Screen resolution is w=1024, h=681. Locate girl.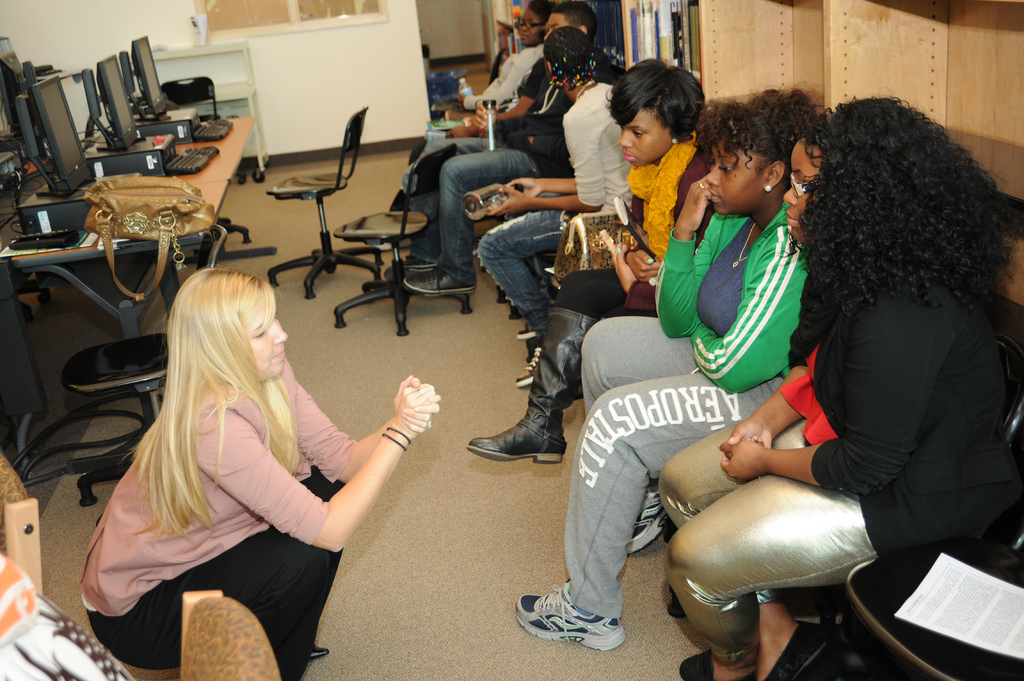
{"left": 506, "top": 88, "right": 819, "bottom": 650}.
